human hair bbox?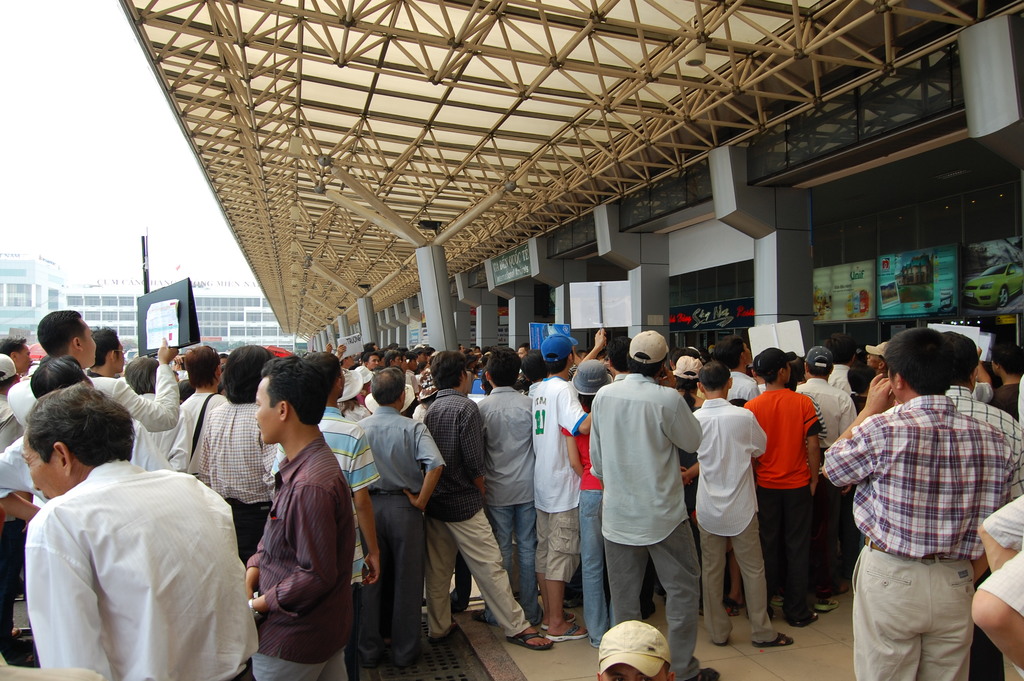
712, 332, 744, 368
